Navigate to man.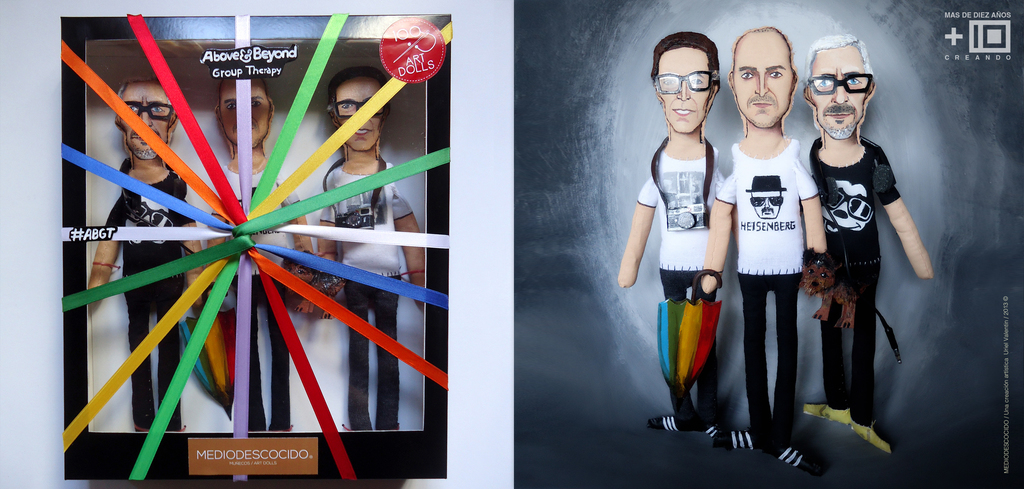
Navigation target: BBox(619, 28, 737, 449).
